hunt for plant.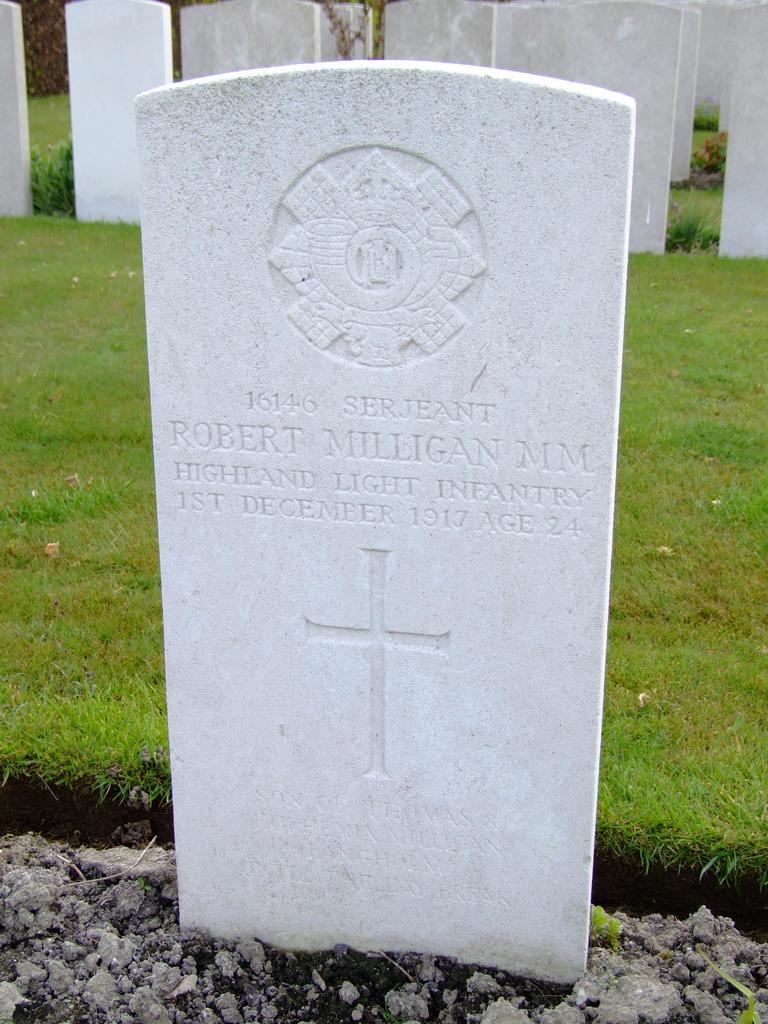
Hunted down at bbox=(675, 109, 735, 193).
